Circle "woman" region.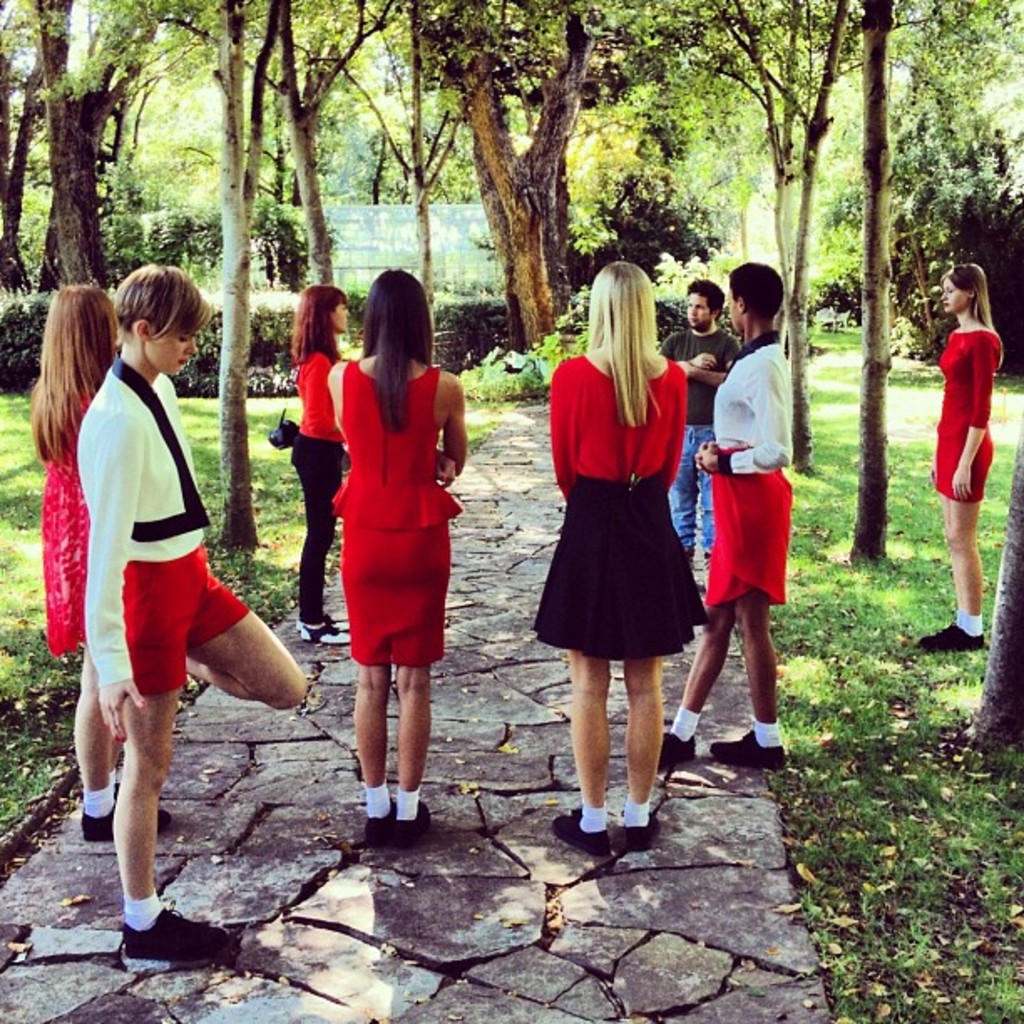
Region: bbox(85, 258, 308, 972).
